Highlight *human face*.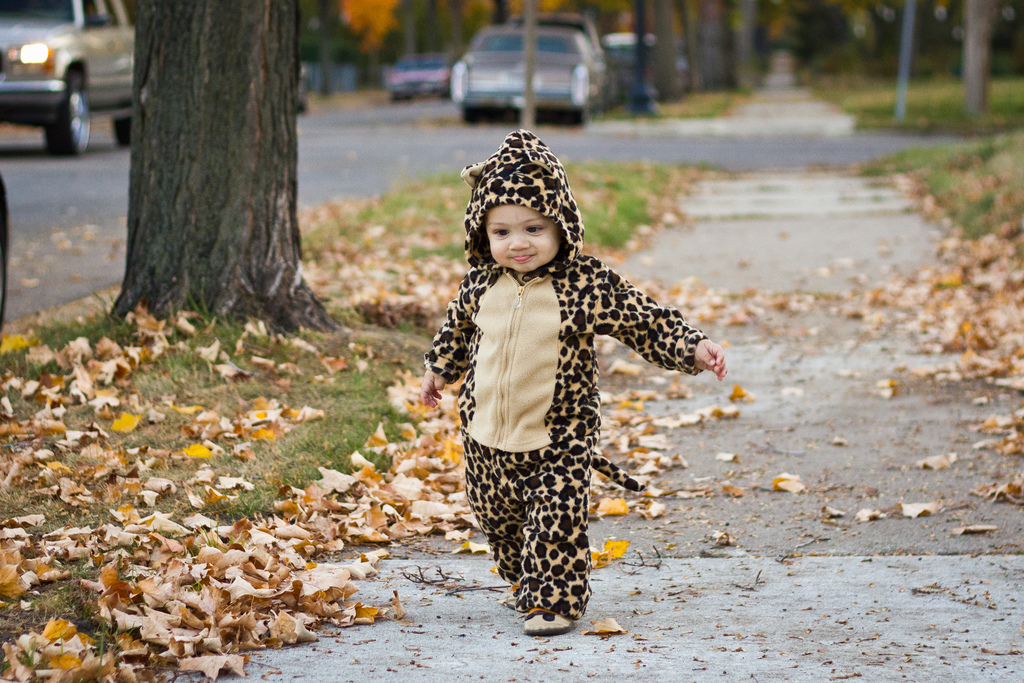
Highlighted region: box(490, 200, 560, 270).
